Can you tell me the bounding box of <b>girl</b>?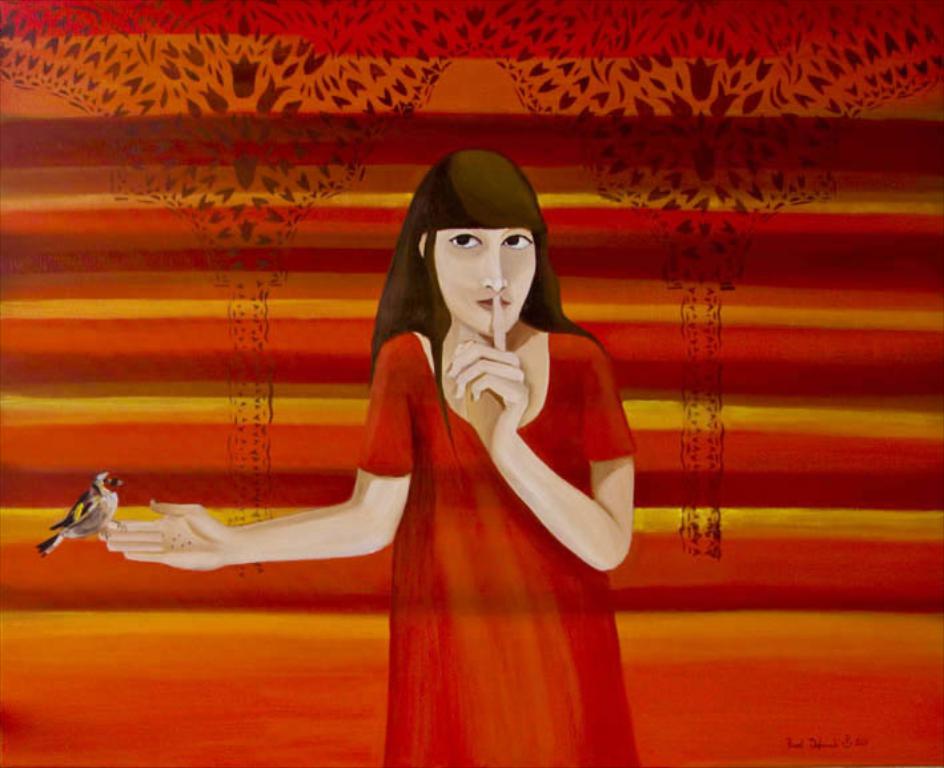
box(103, 152, 638, 767).
